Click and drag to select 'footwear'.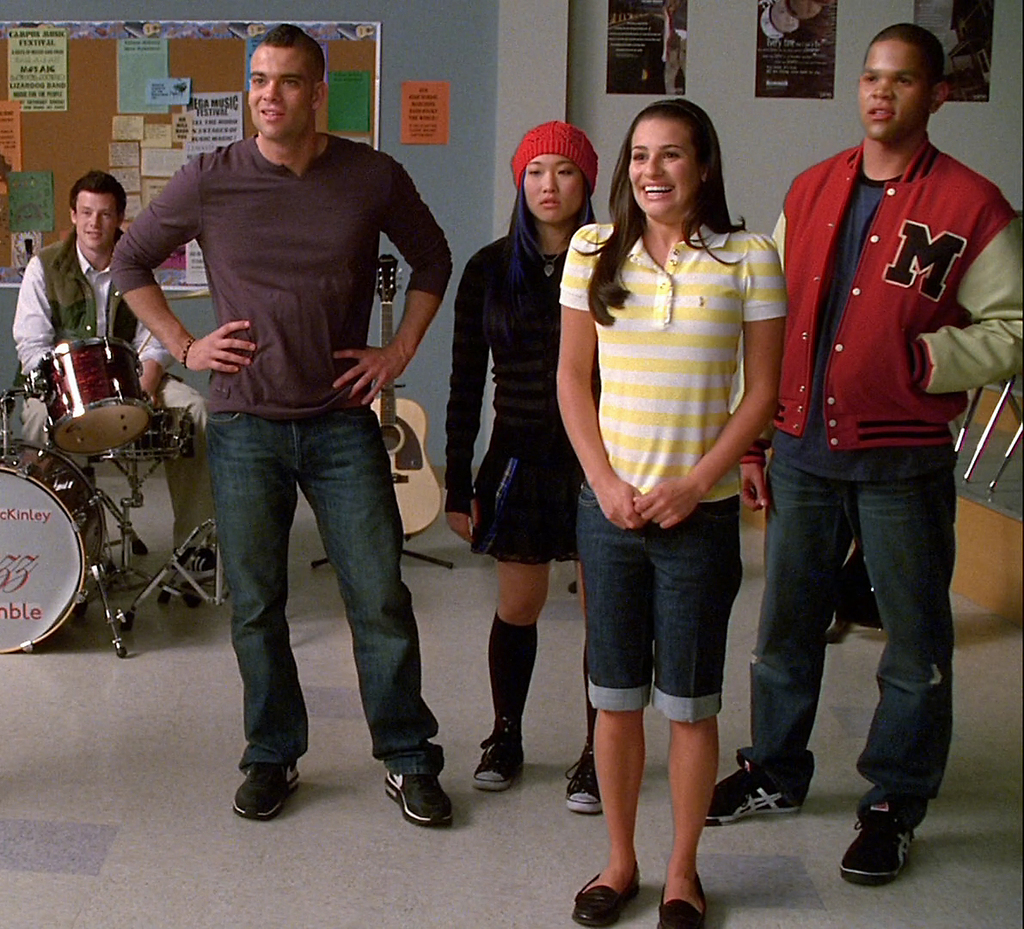
Selection: x1=709 y1=747 x2=817 y2=830.
